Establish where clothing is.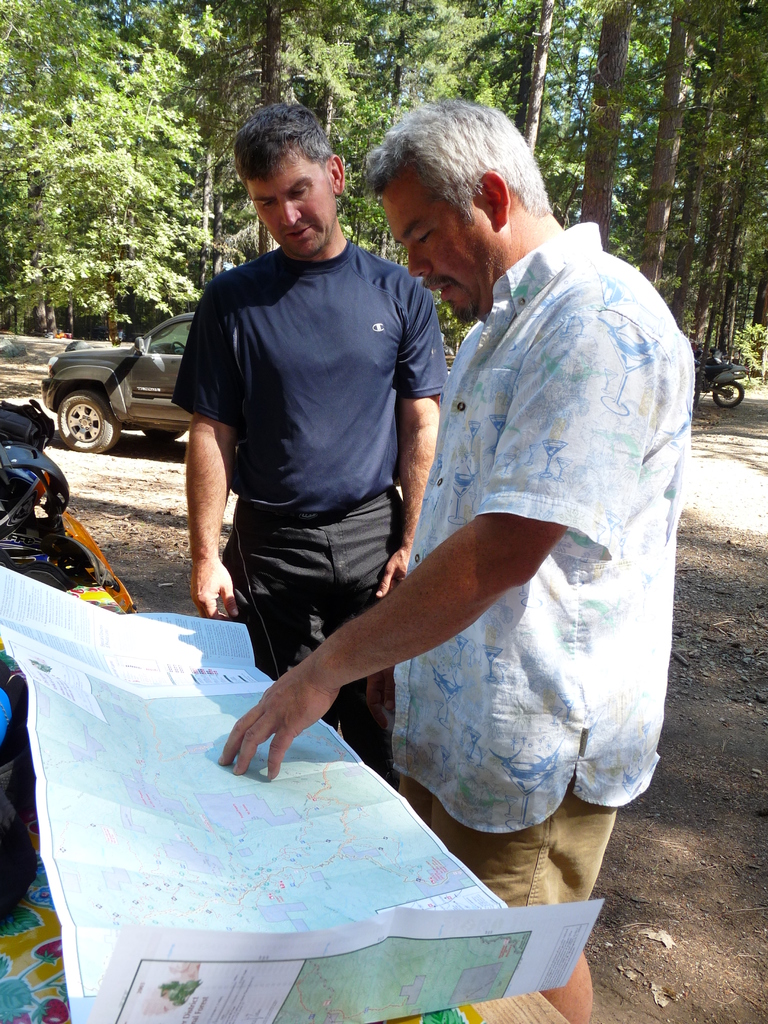
Established at {"left": 170, "top": 230, "right": 465, "bottom": 814}.
